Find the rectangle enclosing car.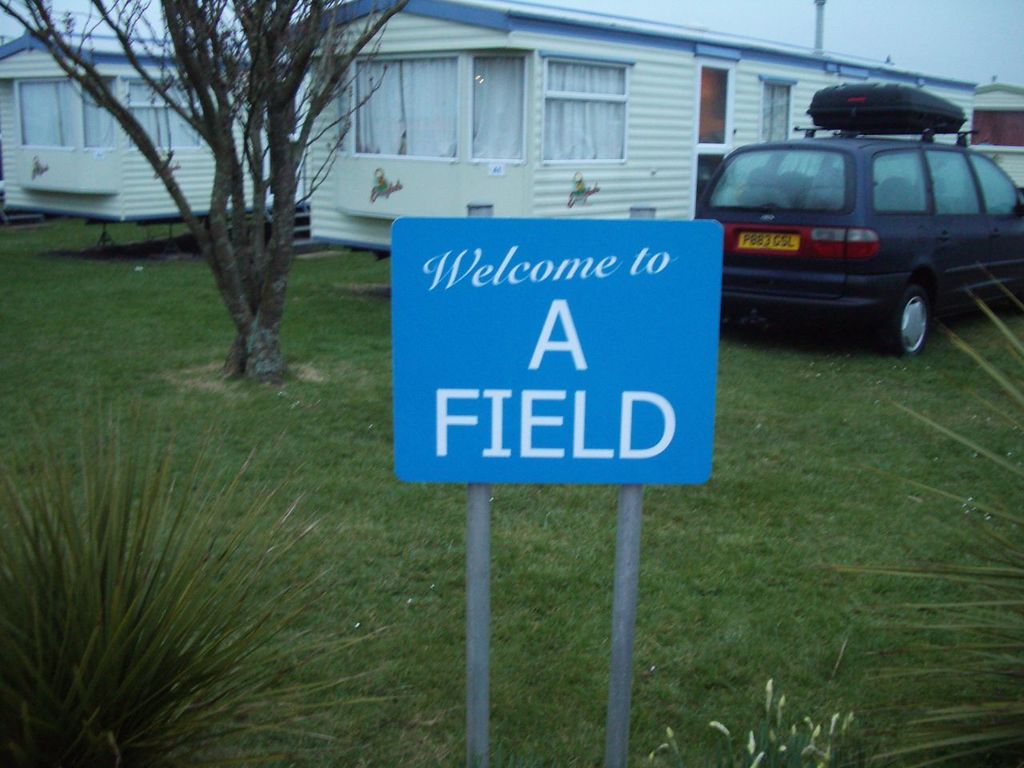
bbox=(696, 128, 1023, 362).
